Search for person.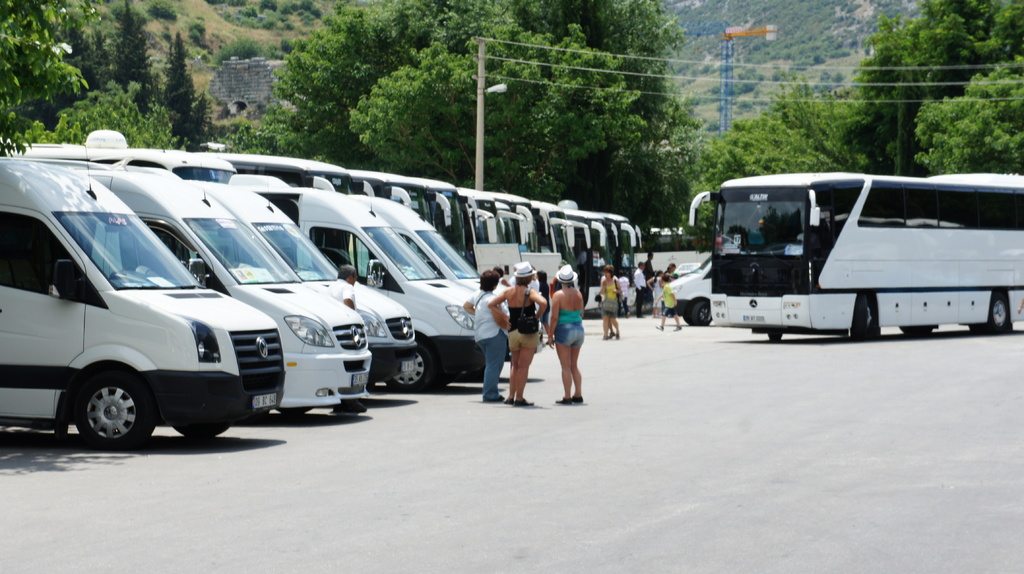
Found at 641, 253, 658, 309.
